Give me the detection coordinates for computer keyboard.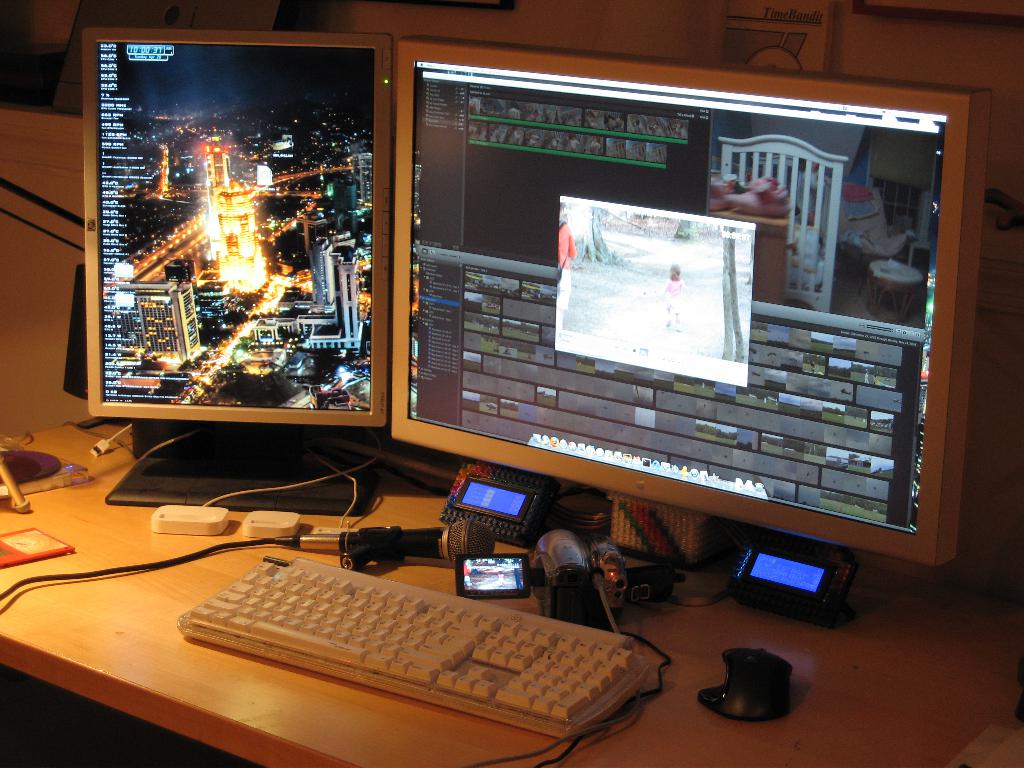
bbox(175, 554, 652, 736).
